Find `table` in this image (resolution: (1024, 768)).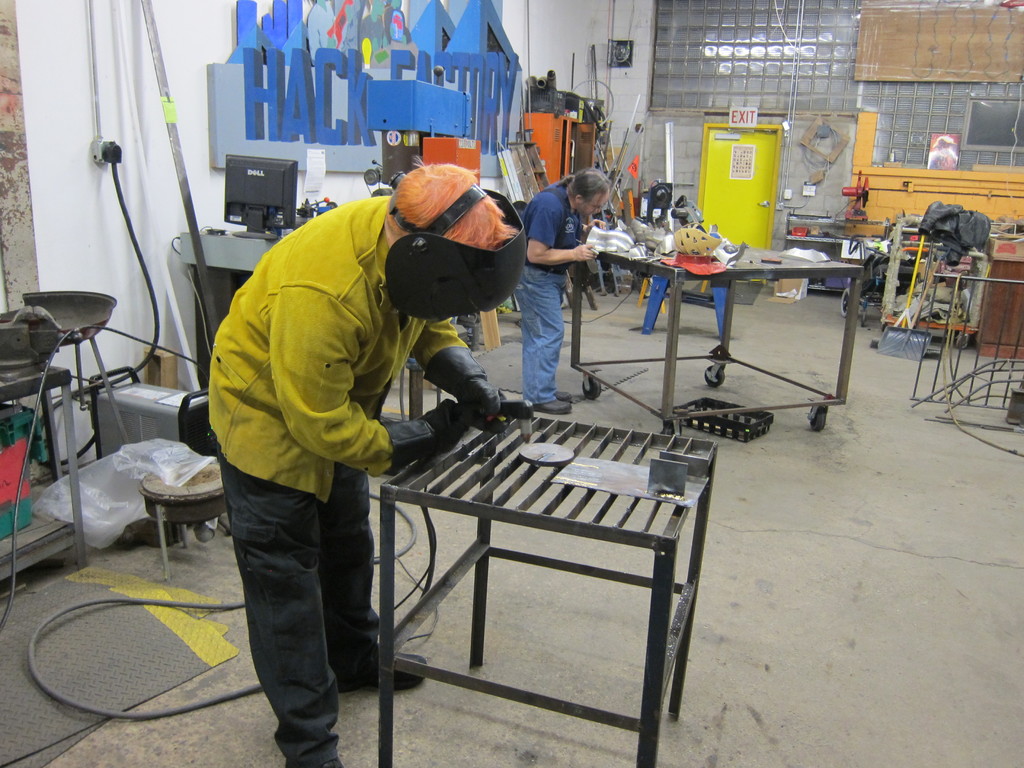
crop(0, 365, 83, 572).
